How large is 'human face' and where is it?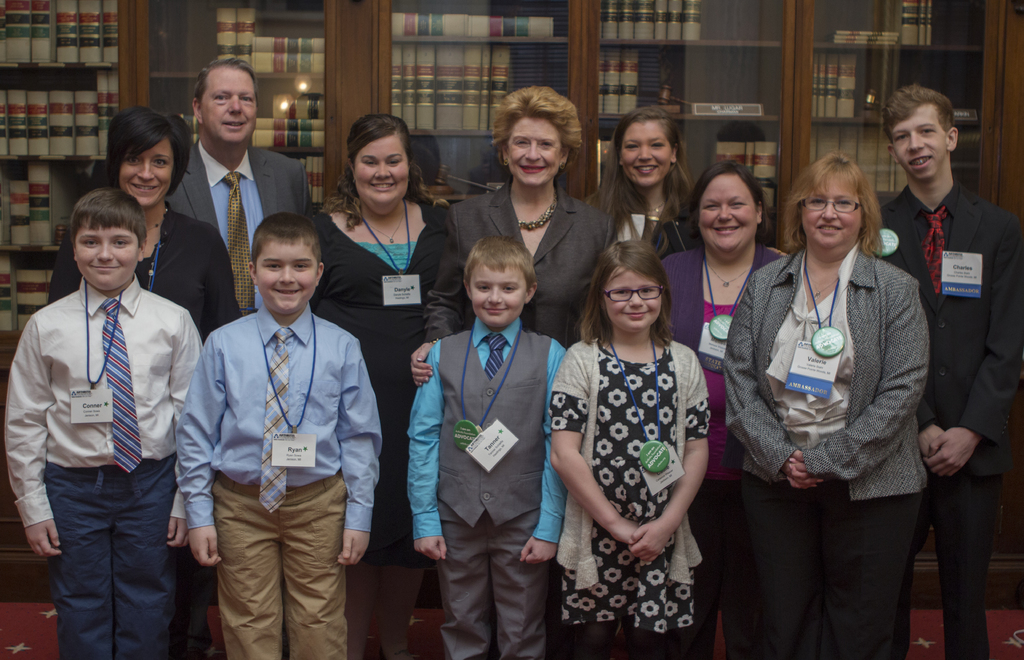
Bounding box: box=[621, 128, 671, 187].
